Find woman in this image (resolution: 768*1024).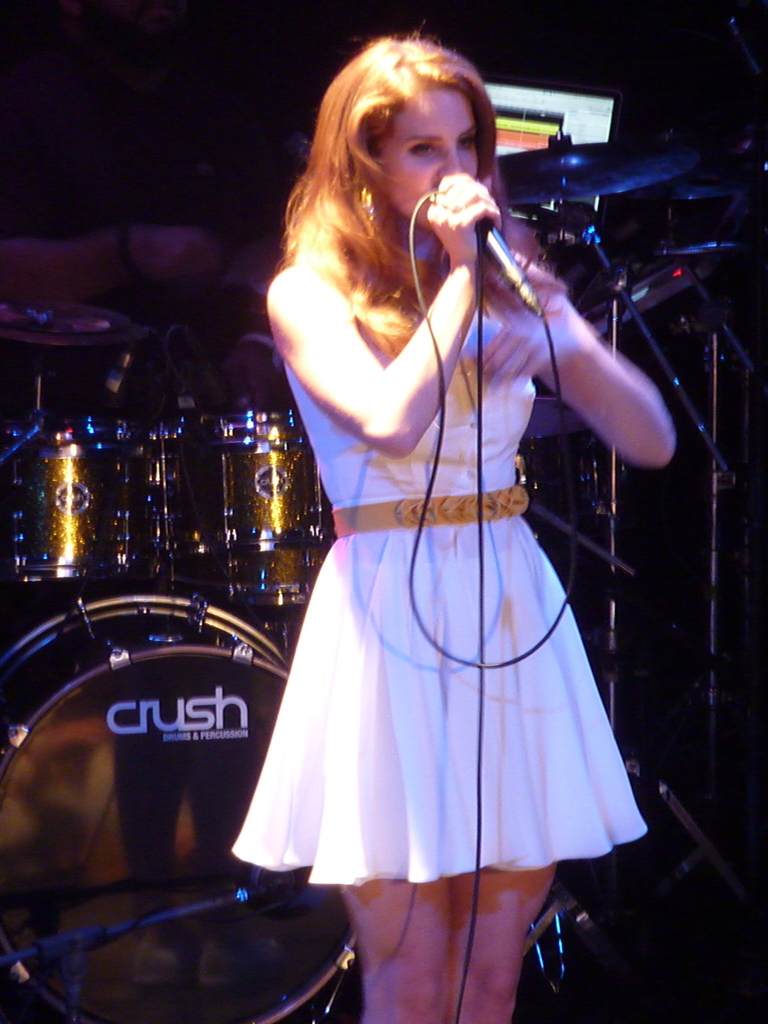
[left=223, top=45, right=681, bottom=975].
